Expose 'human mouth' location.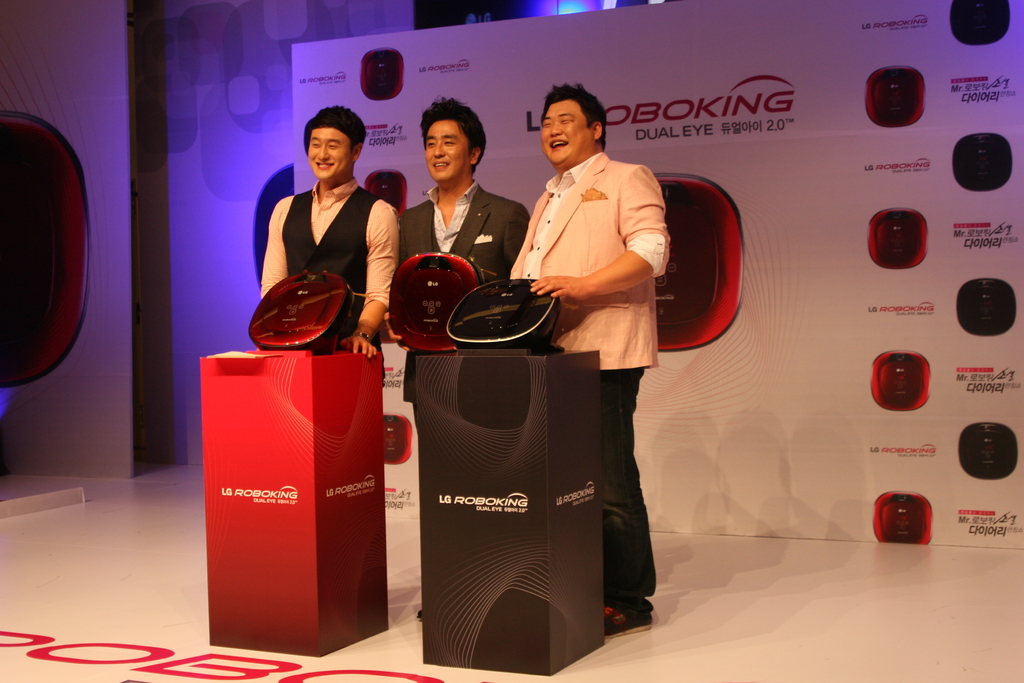
Exposed at bbox(548, 136, 569, 149).
